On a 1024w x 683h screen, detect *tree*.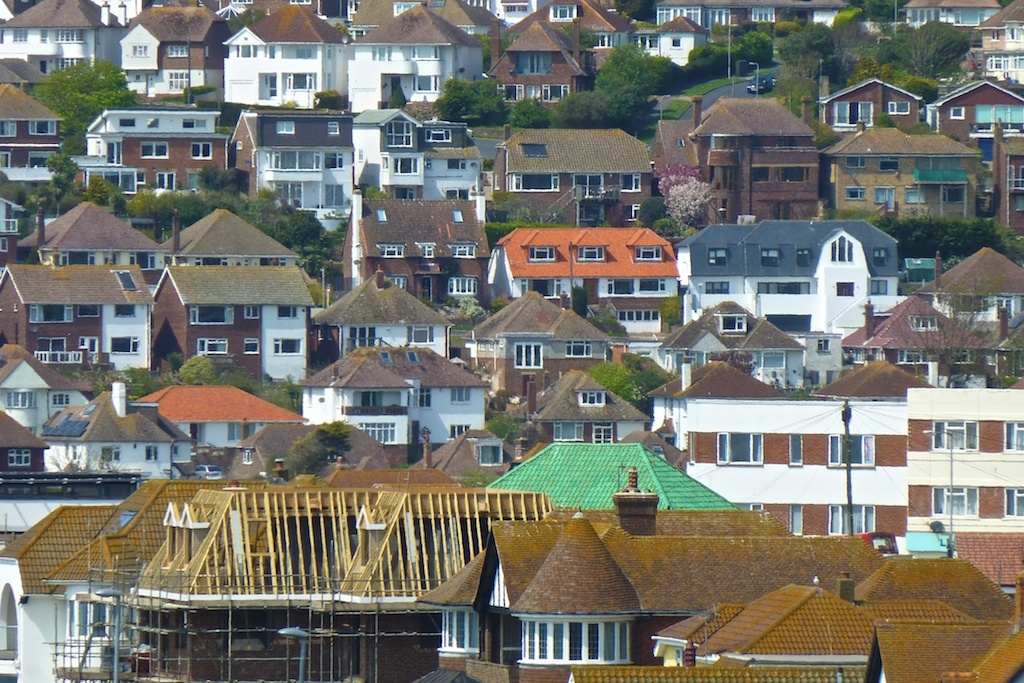
box(219, 6, 268, 39).
